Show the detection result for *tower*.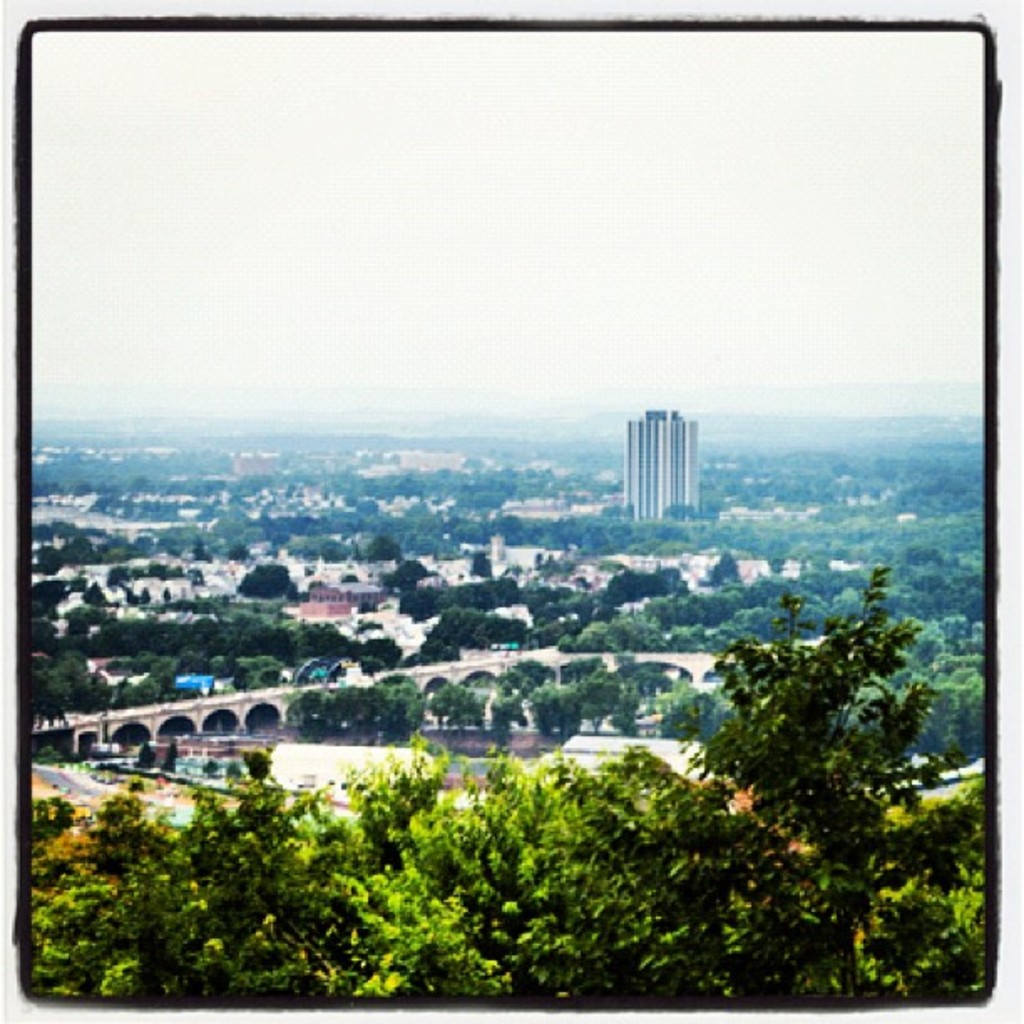
region(609, 397, 723, 561).
